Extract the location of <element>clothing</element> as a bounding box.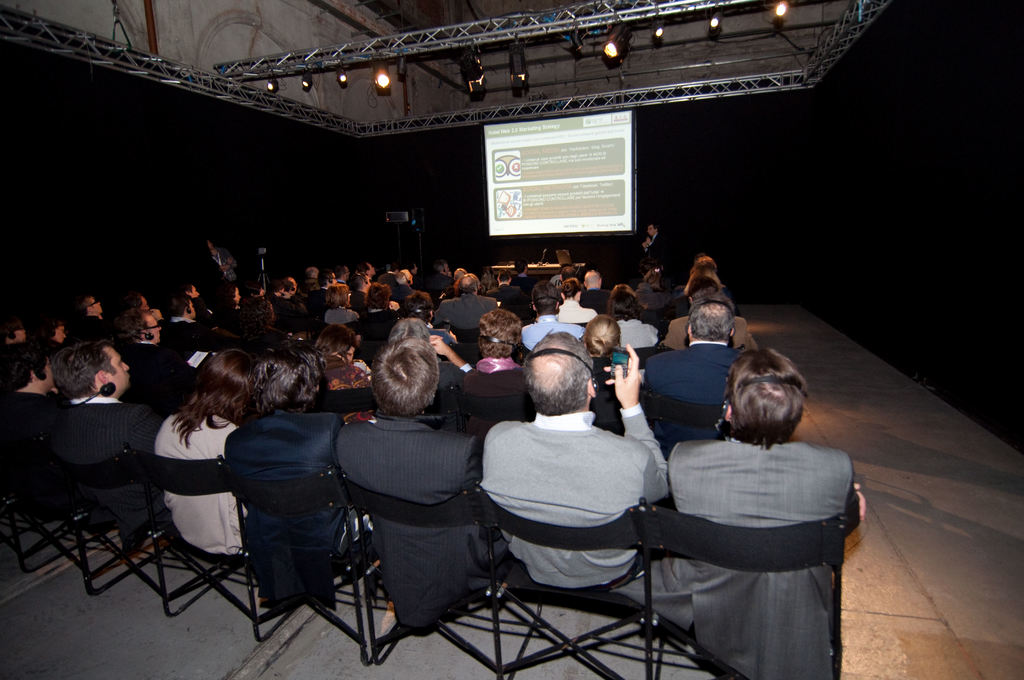
<box>232,387,355,619</box>.
